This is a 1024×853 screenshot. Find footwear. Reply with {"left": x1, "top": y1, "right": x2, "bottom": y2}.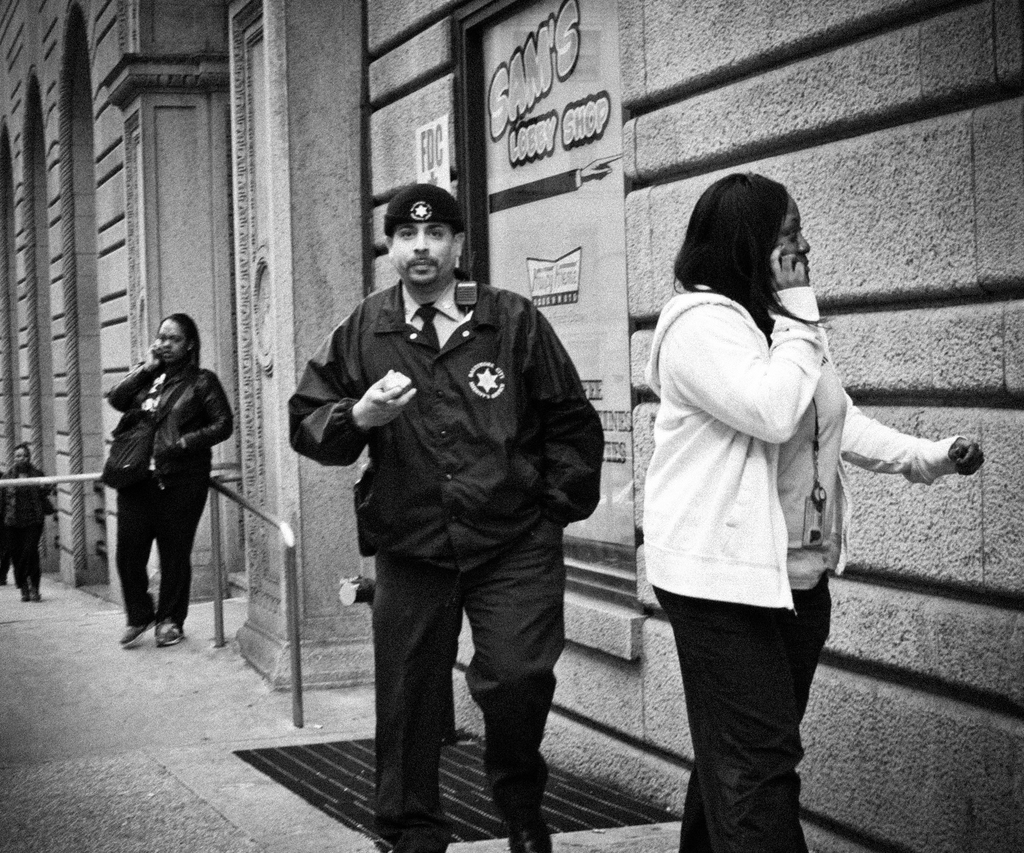
{"left": 155, "top": 609, "right": 184, "bottom": 646}.
